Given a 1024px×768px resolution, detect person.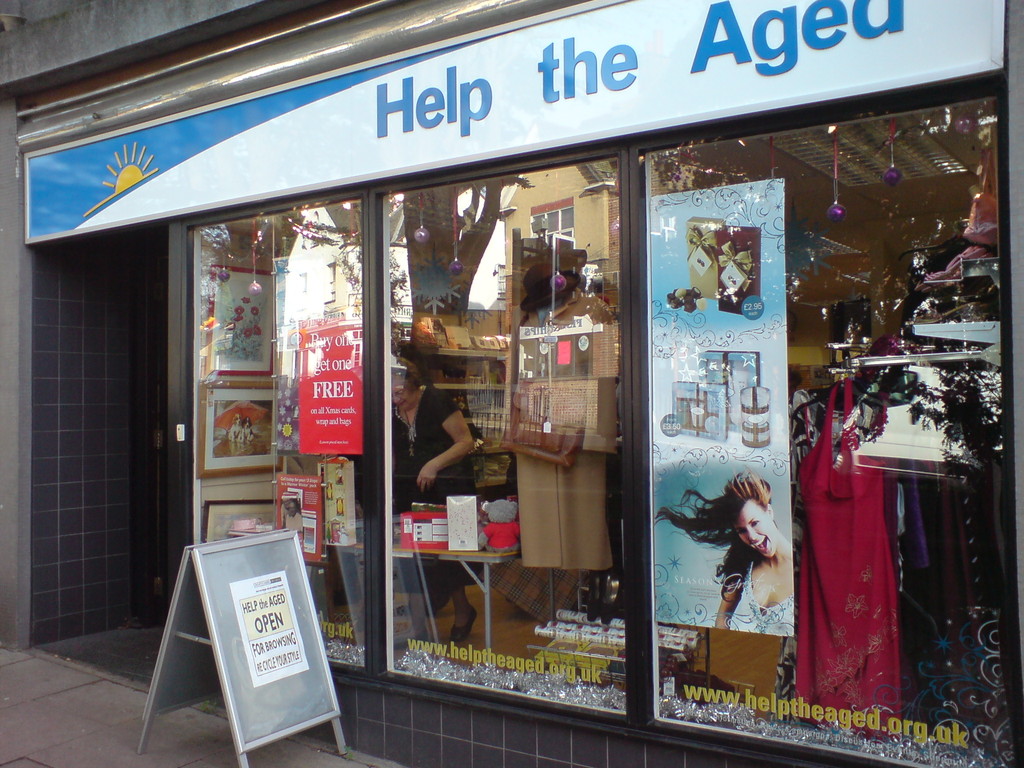
bbox(384, 358, 481, 642).
